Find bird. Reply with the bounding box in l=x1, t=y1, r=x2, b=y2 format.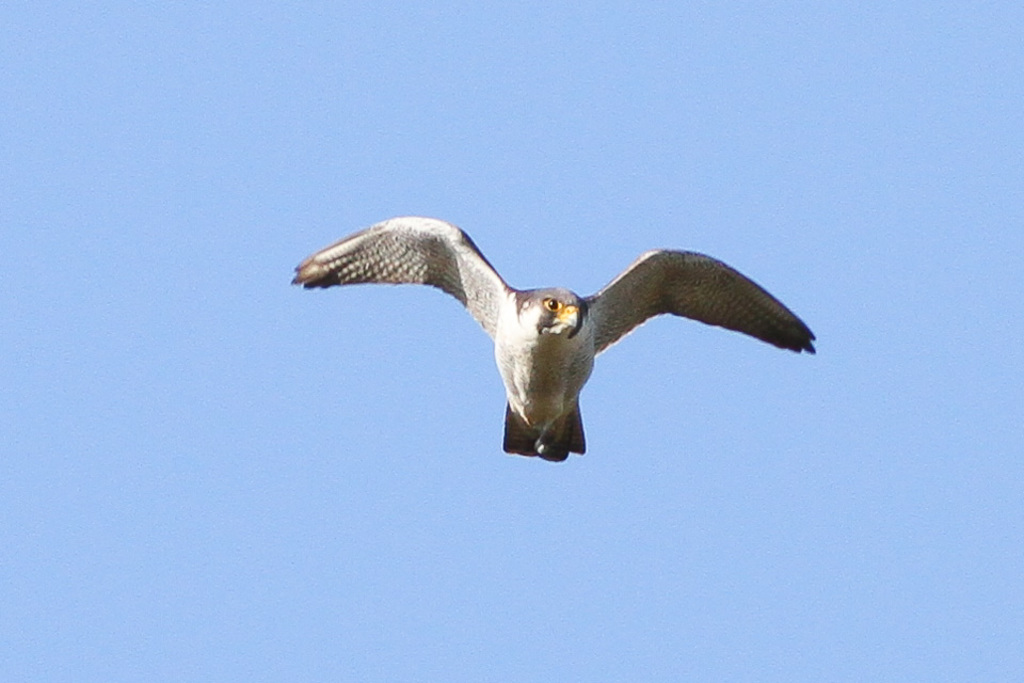
l=303, t=229, r=815, b=465.
